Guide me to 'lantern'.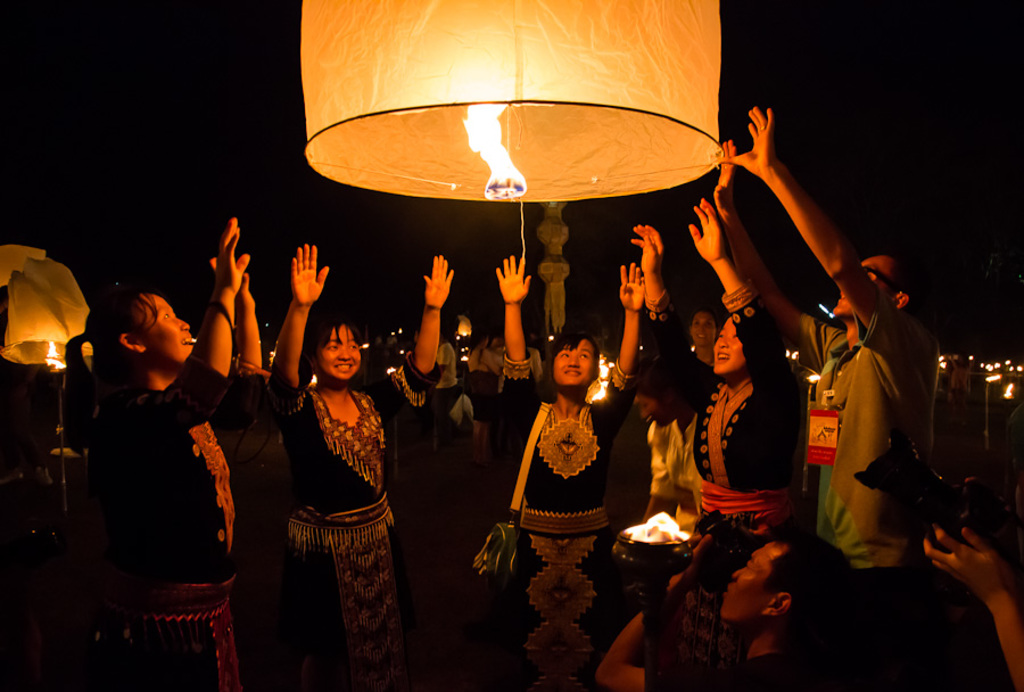
Guidance: 0:244:96:369.
